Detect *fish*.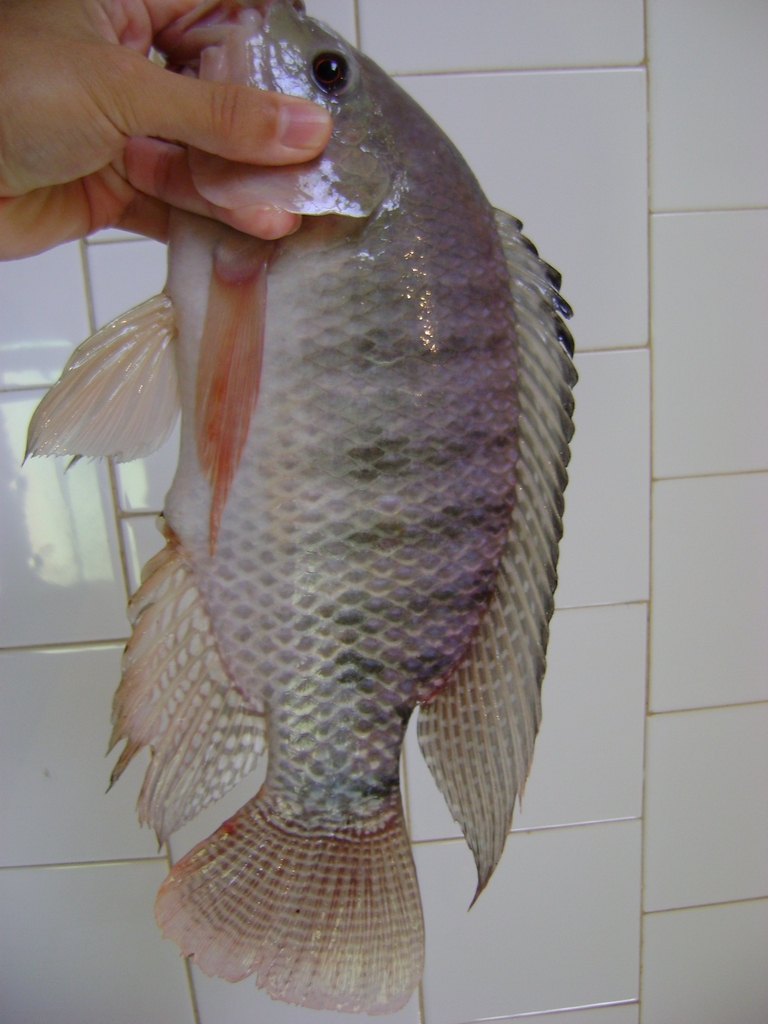
Detected at 24/0/573/1014.
